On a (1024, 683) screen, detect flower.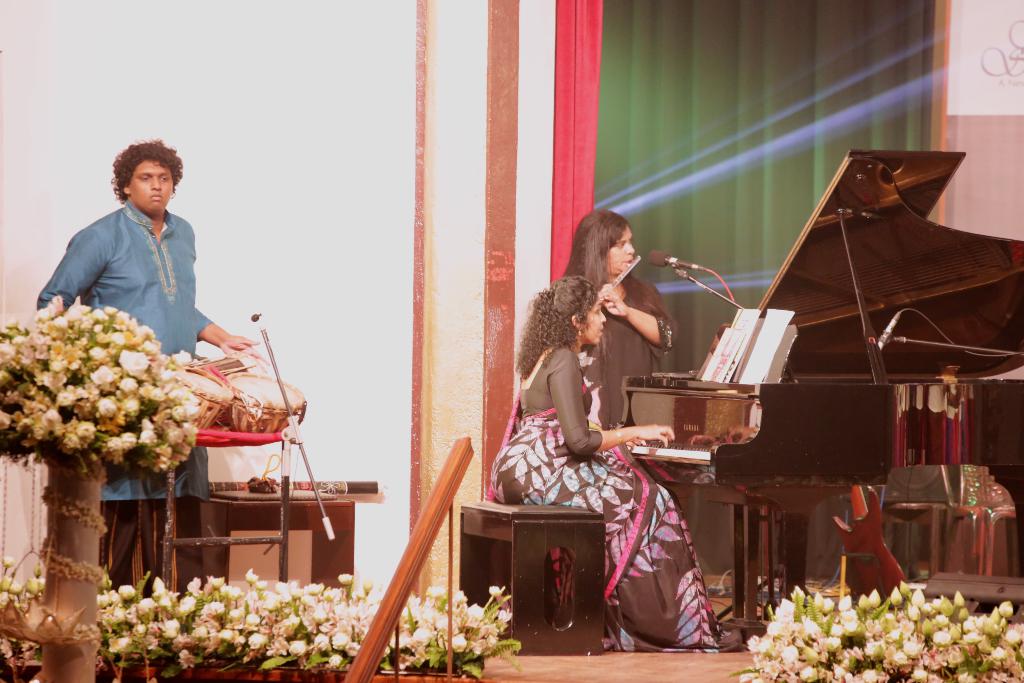
region(486, 581, 508, 596).
